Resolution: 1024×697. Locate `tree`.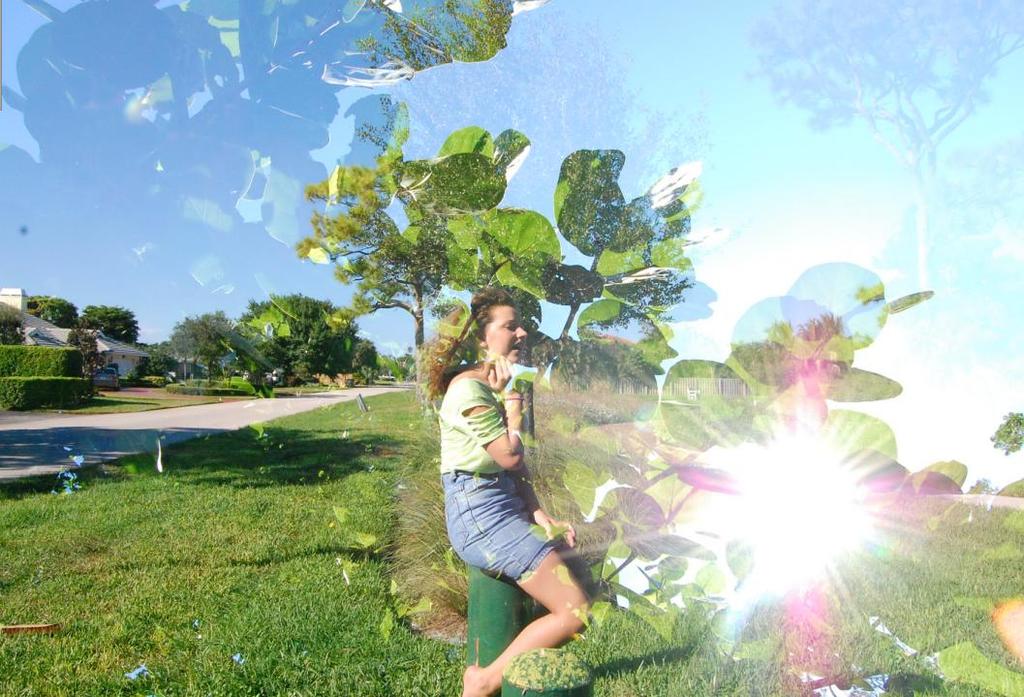
274,113,564,405.
